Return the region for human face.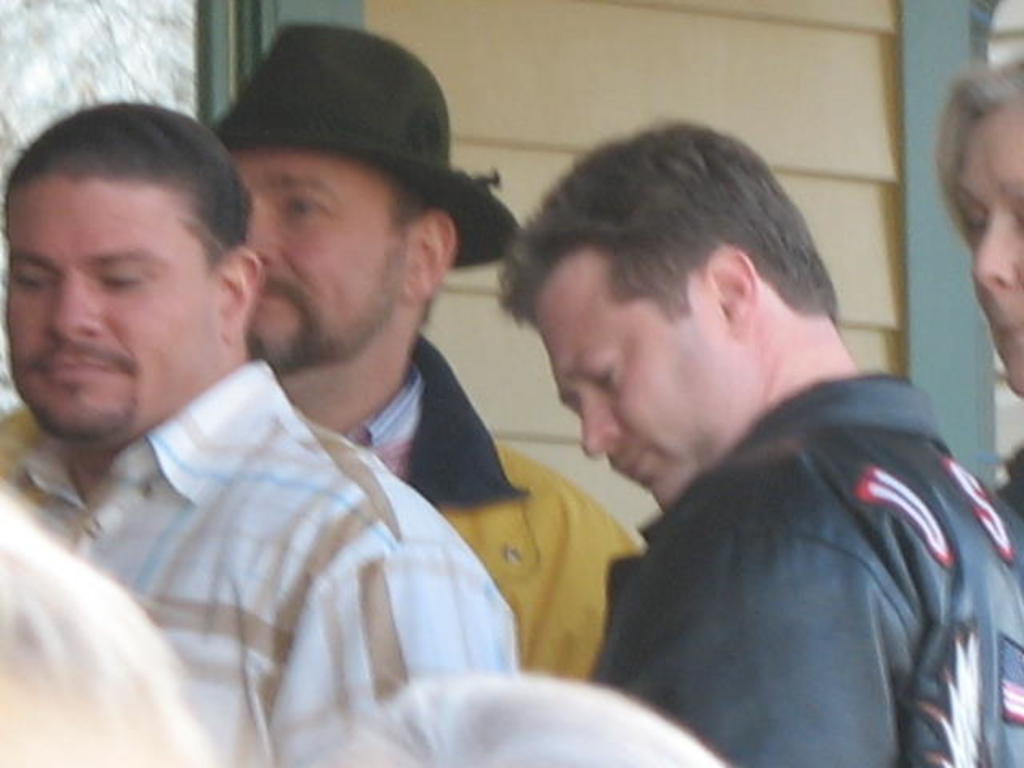
Rect(230, 146, 402, 370).
